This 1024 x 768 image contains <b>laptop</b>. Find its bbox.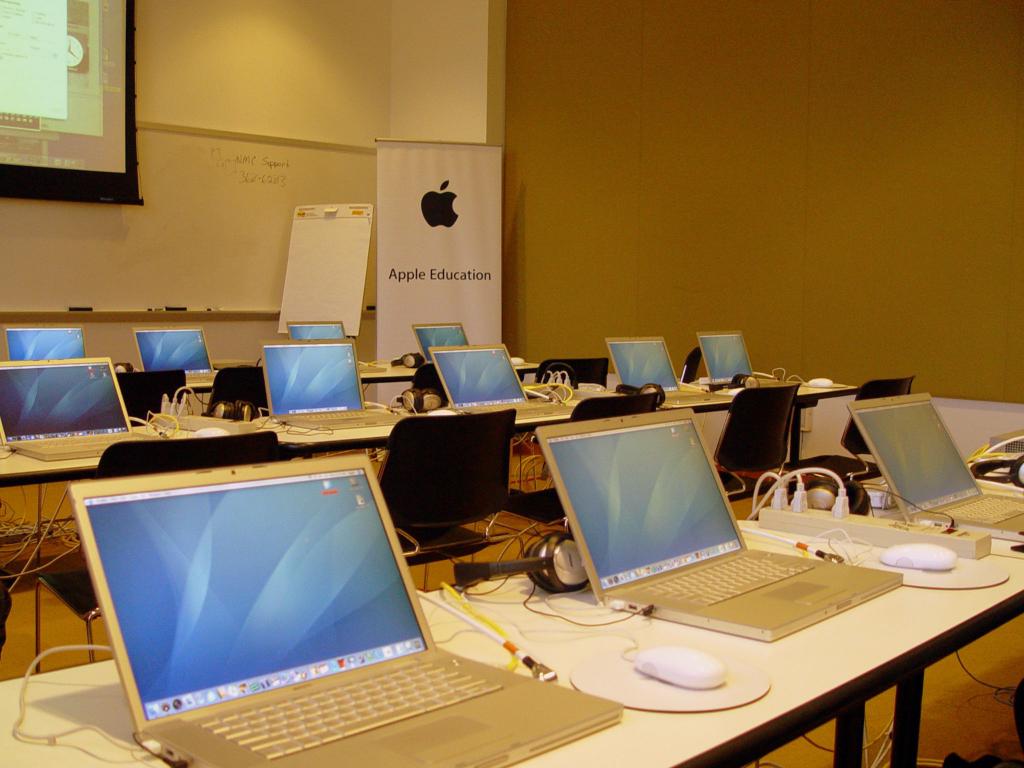
detection(262, 341, 409, 428).
